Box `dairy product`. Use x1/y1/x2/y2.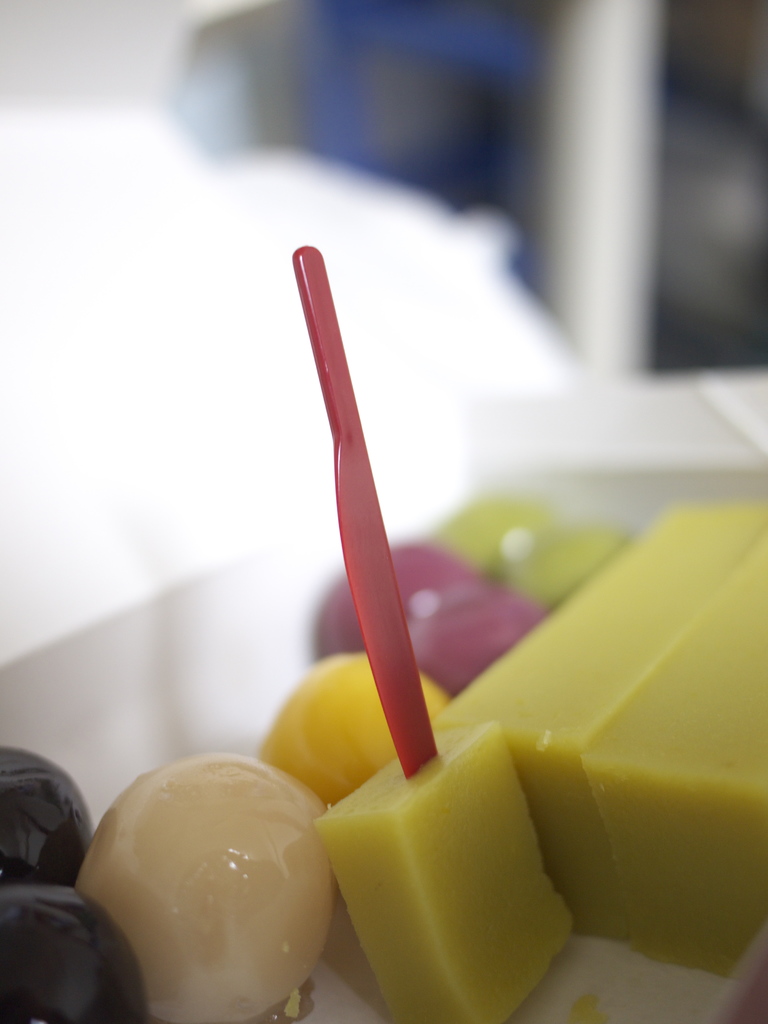
588/570/767/974.
